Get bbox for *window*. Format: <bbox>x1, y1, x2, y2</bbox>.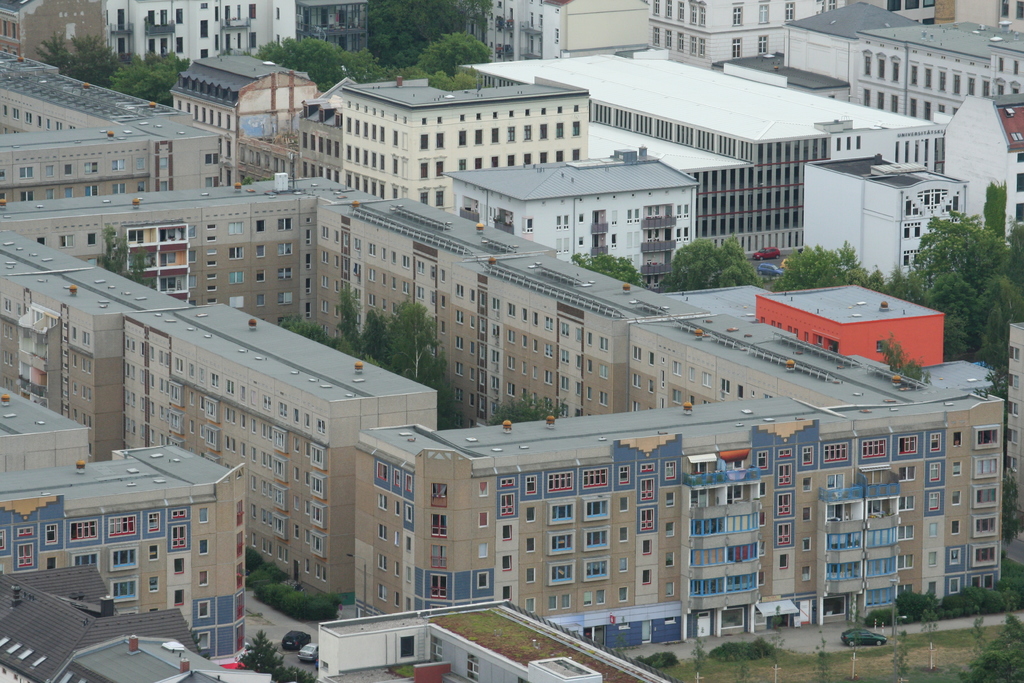
<bbox>757, 450, 768, 466</bbox>.
